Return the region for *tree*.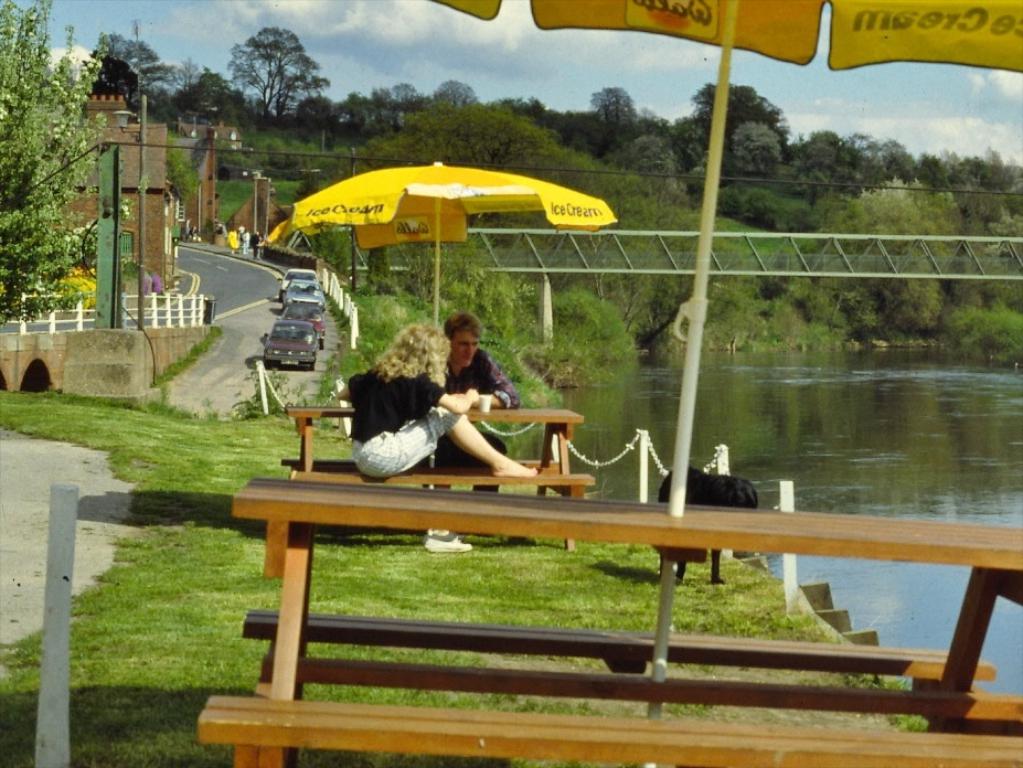
[6, 35, 102, 331].
